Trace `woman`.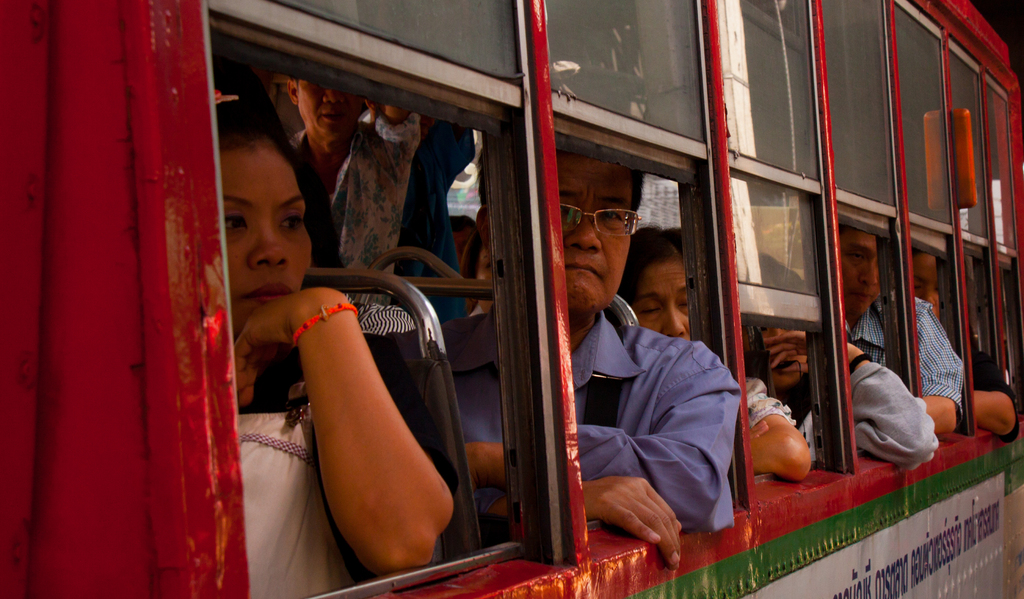
Traced to (x1=629, y1=227, x2=811, y2=500).
